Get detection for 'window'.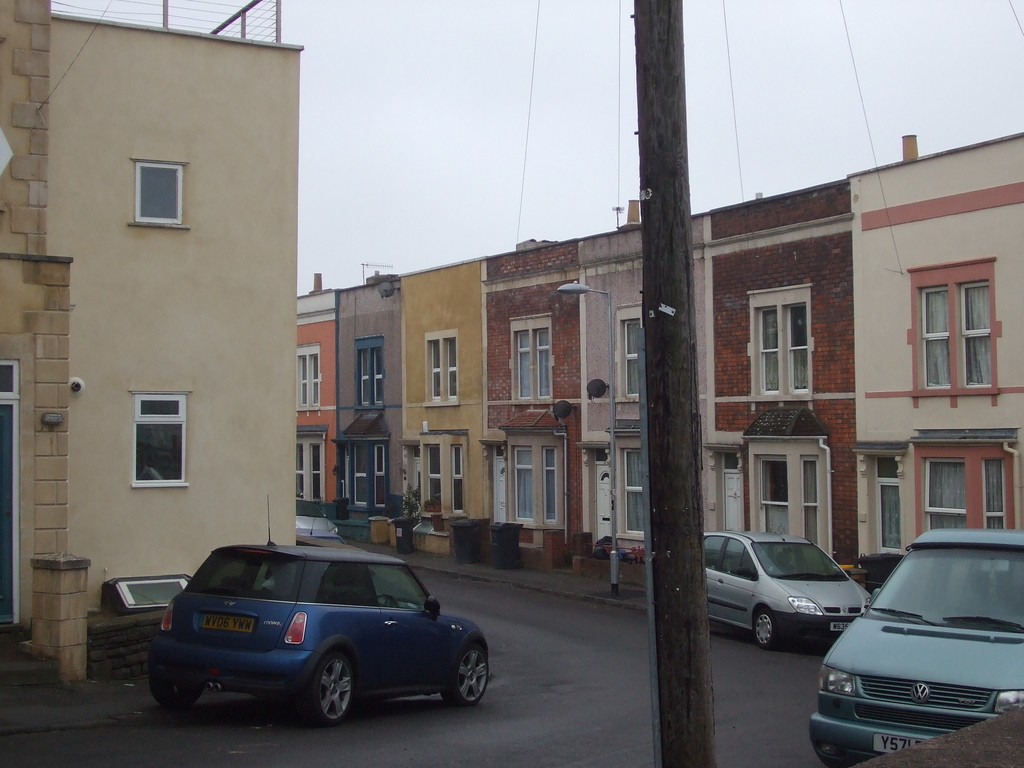
Detection: Rect(419, 333, 453, 402).
